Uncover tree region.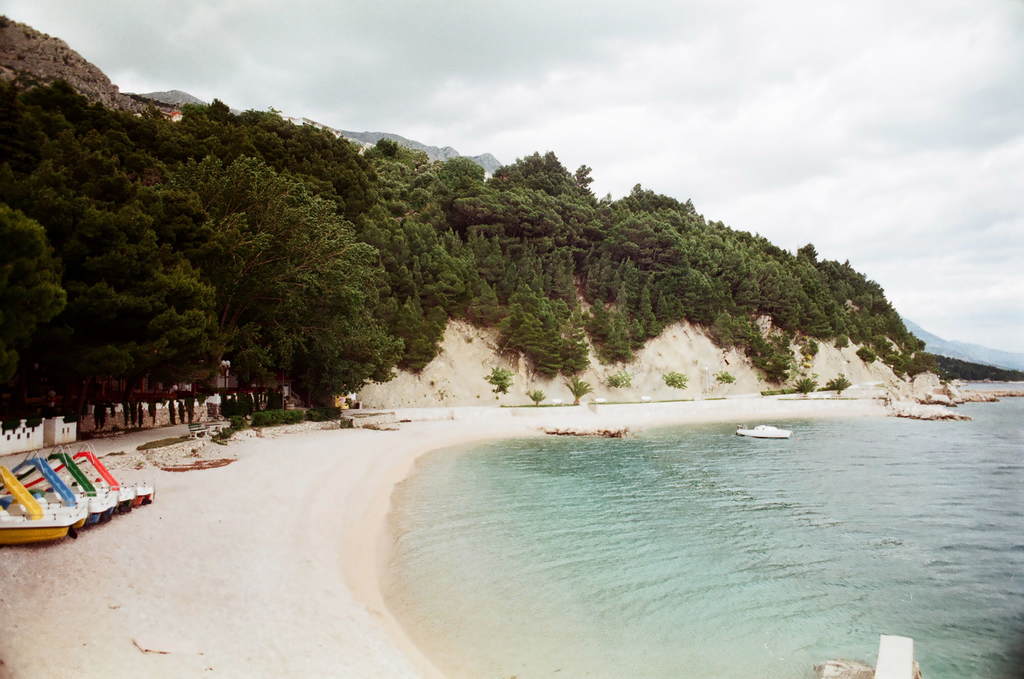
Uncovered: (left=608, top=218, right=683, bottom=270).
